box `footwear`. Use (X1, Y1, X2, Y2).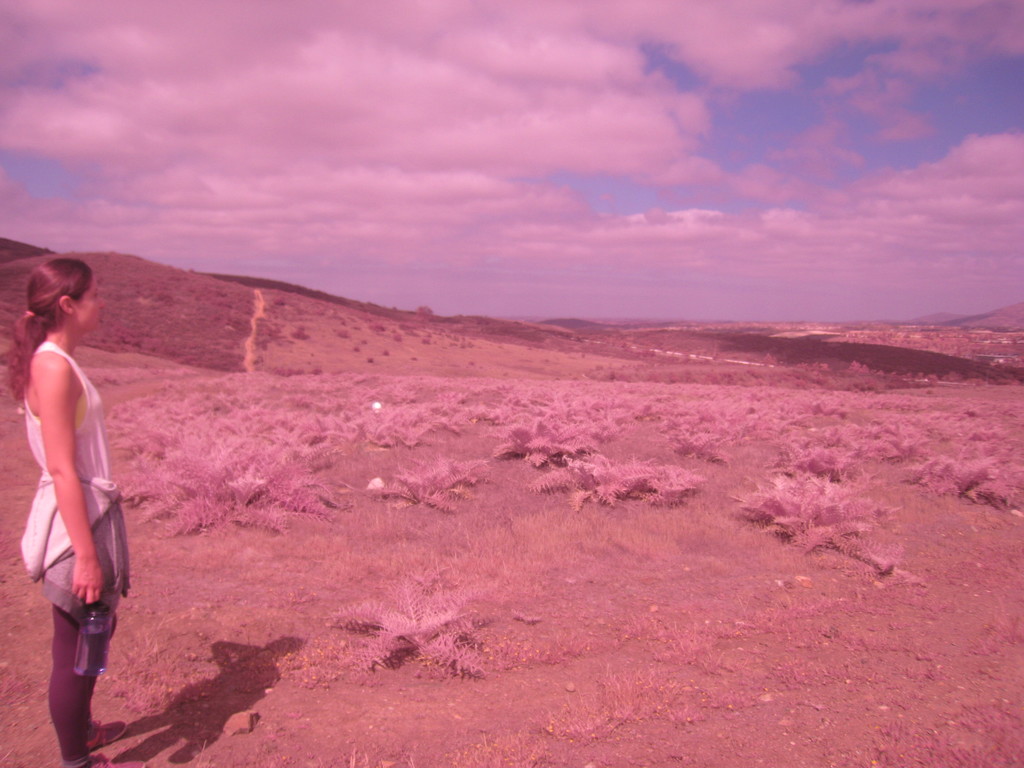
(65, 754, 144, 767).
